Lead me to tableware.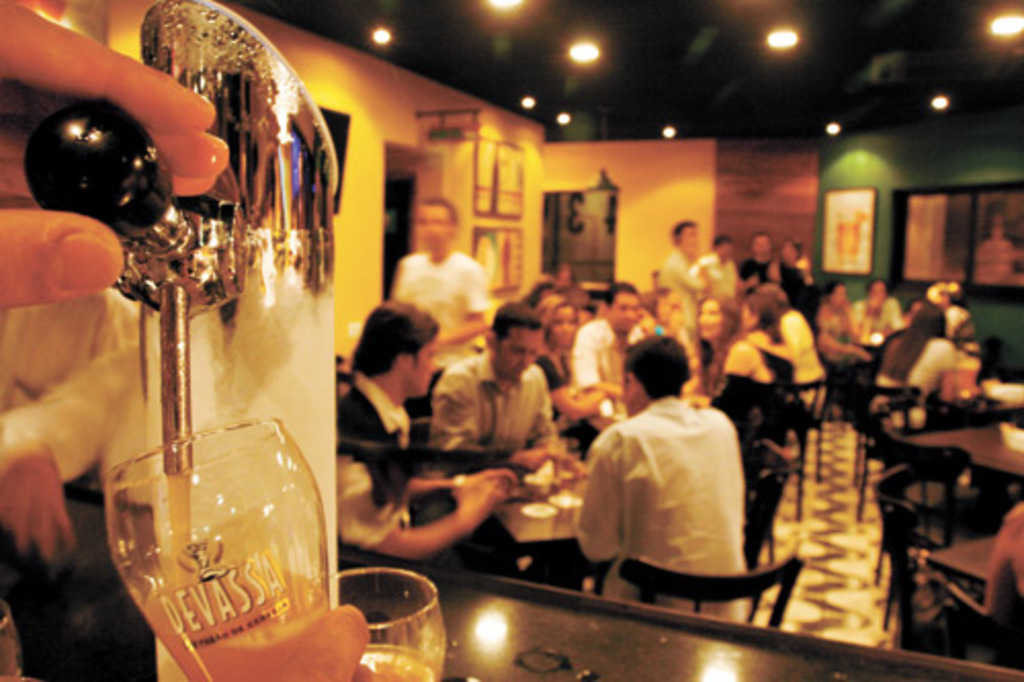
Lead to [left=332, top=565, right=449, bottom=680].
